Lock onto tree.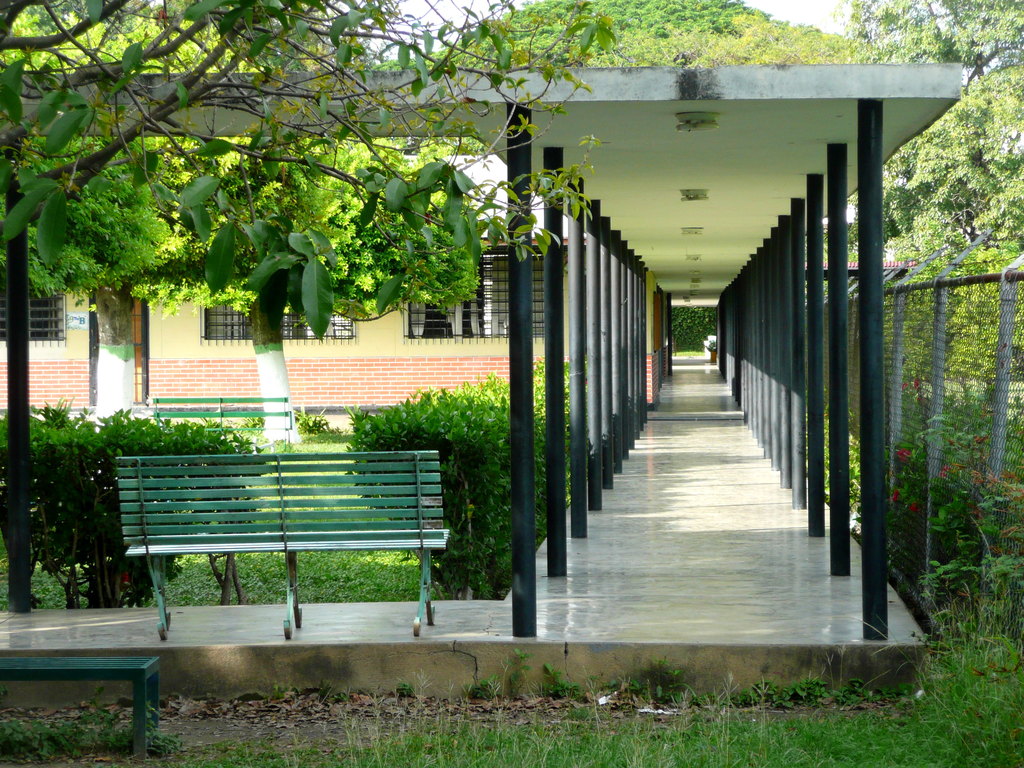
Locked: locate(840, 1, 1013, 253).
